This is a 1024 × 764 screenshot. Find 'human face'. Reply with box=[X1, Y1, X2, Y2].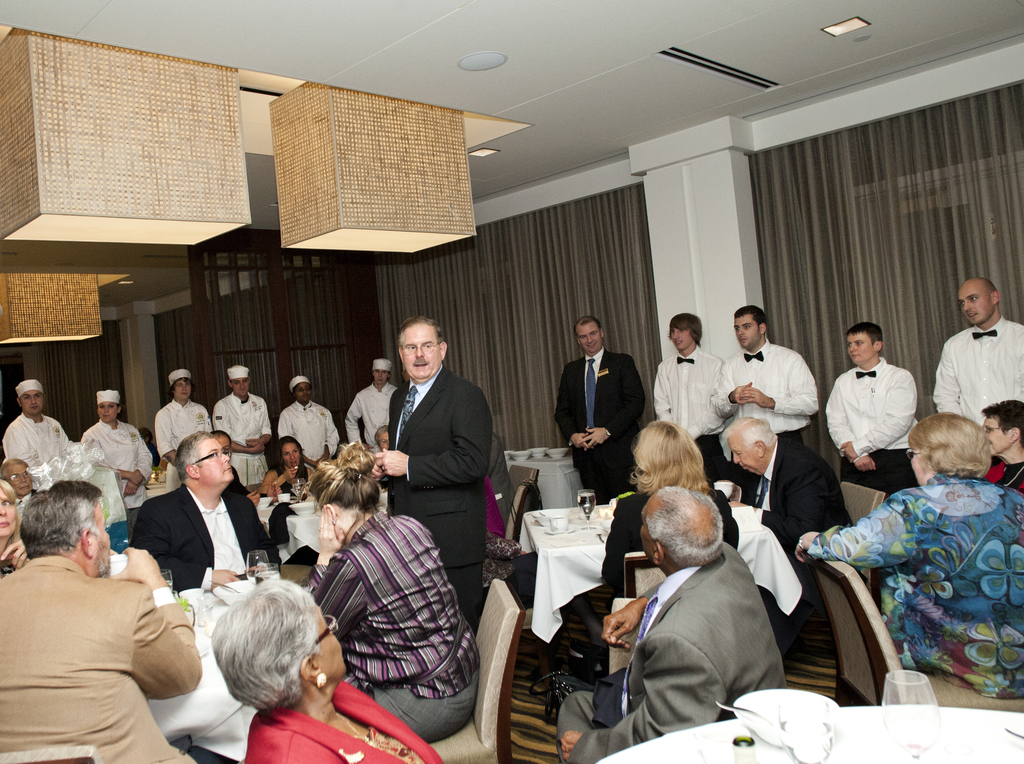
box=[575, 323, 599, 354].
